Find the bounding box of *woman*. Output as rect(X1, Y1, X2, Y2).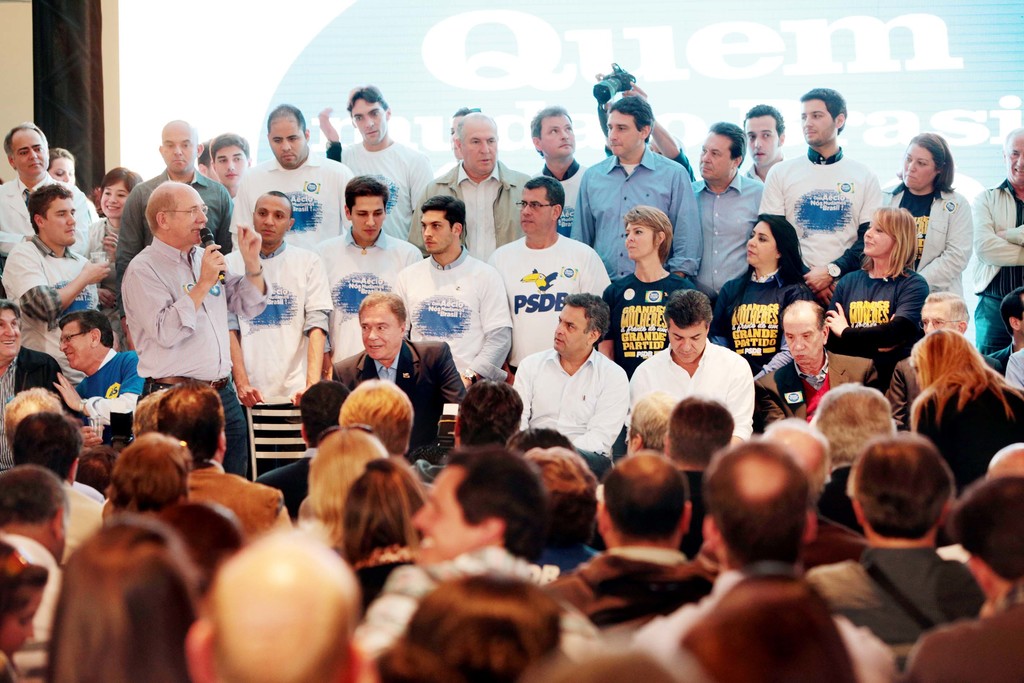
rect(42, 518, 204, 682).
